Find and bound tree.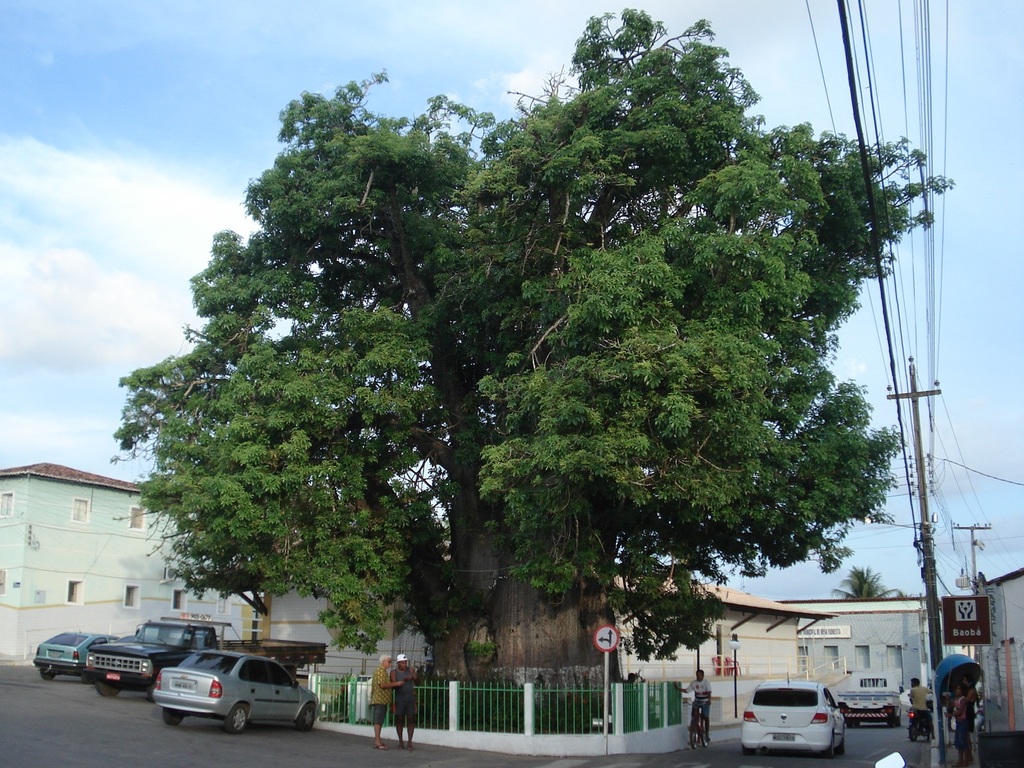
Bound: crop(138, 23, 990, 722).
